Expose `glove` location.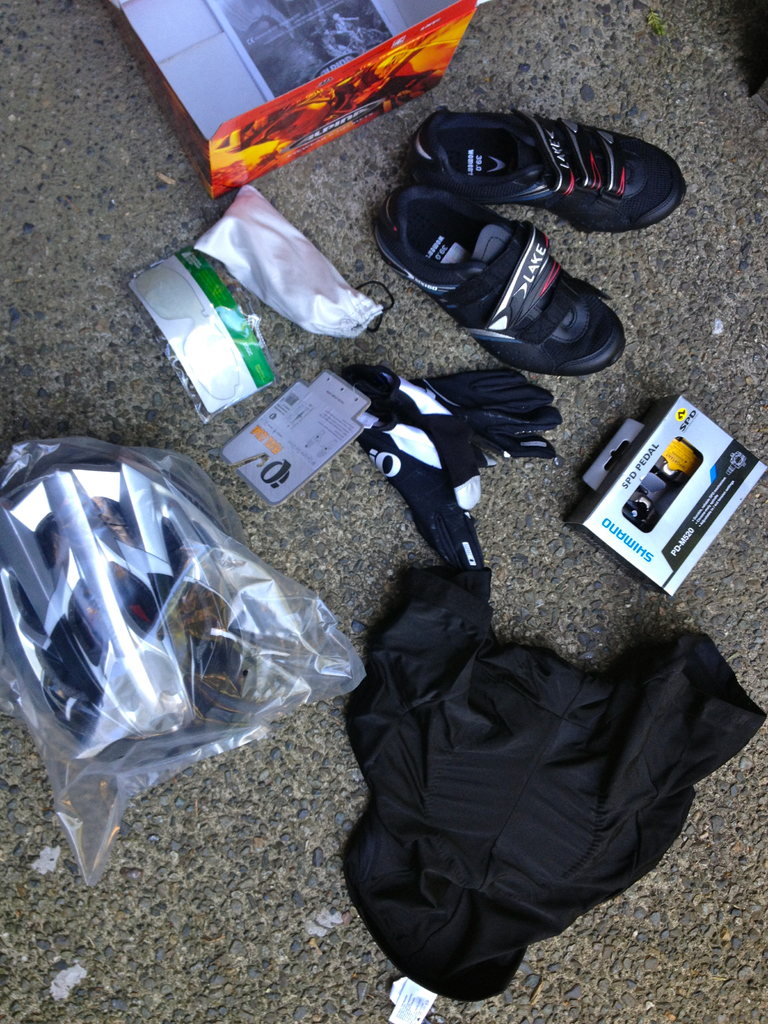
Exposed at Rect(355, 371, 561, 454).
